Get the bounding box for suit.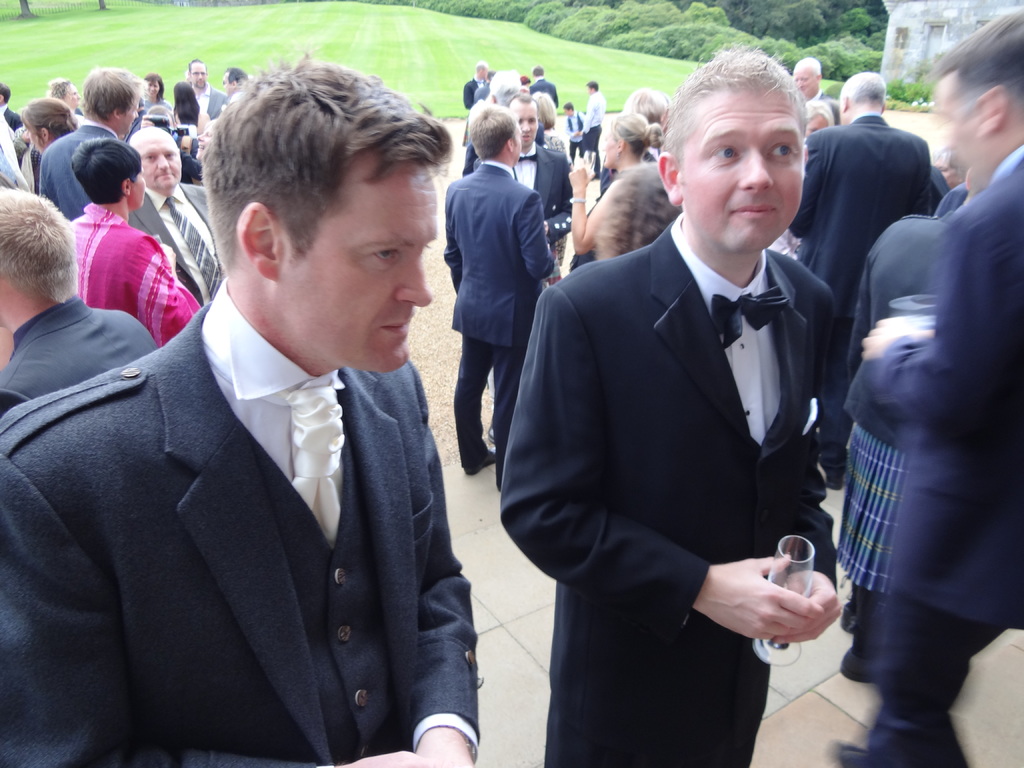
<bbox>0, 110, 20, 129</bbox>.
